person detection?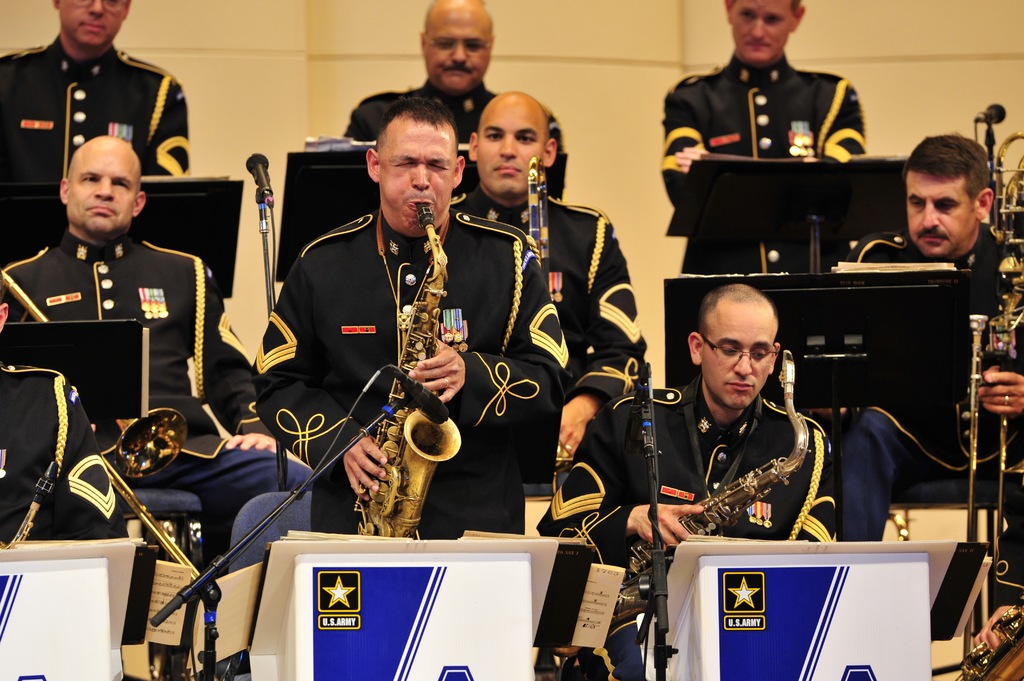
locate(829, 138, 1023, 586)
